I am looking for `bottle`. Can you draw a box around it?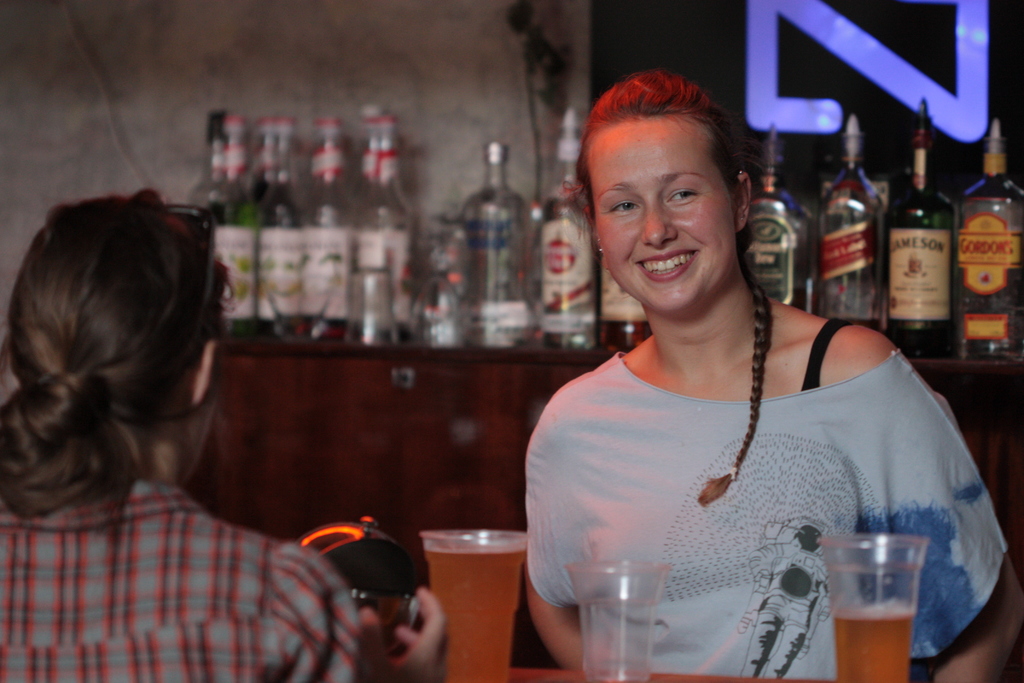
Sure, the bounding box is [598, 256, 657, 356].
